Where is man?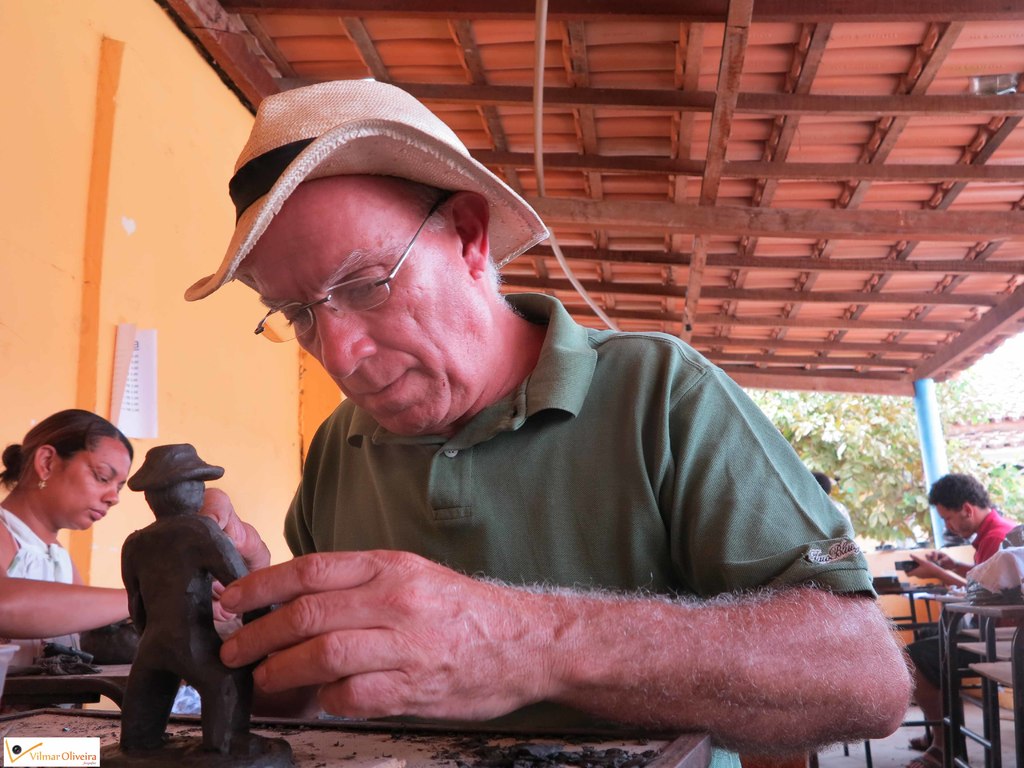
902:475:1021:767.
